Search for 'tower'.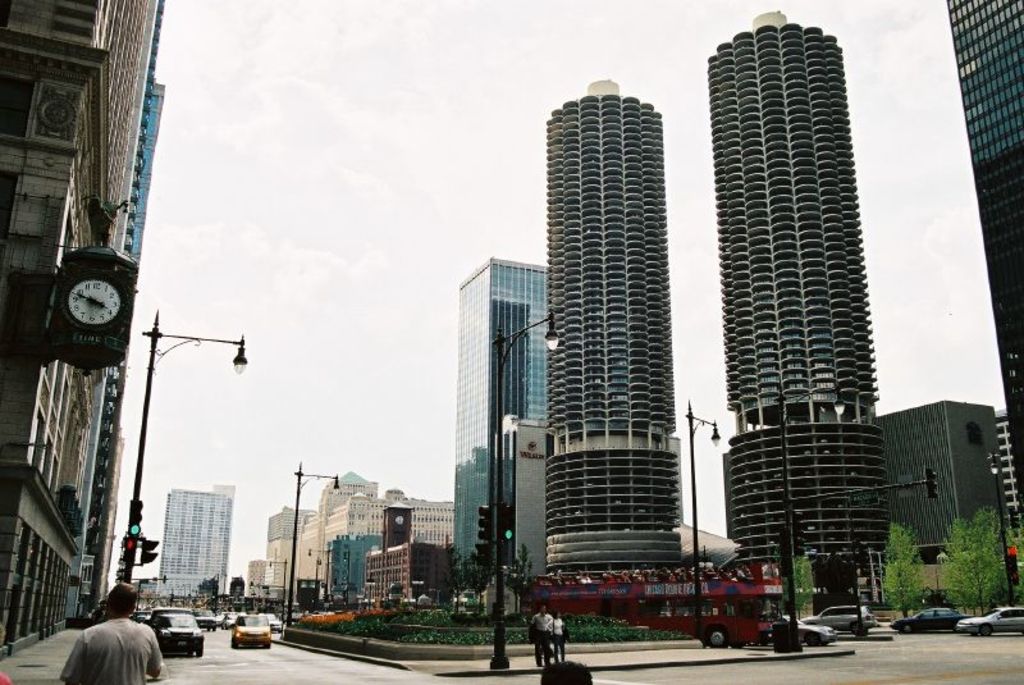
Found at crop(691, 3, 906, 574).
